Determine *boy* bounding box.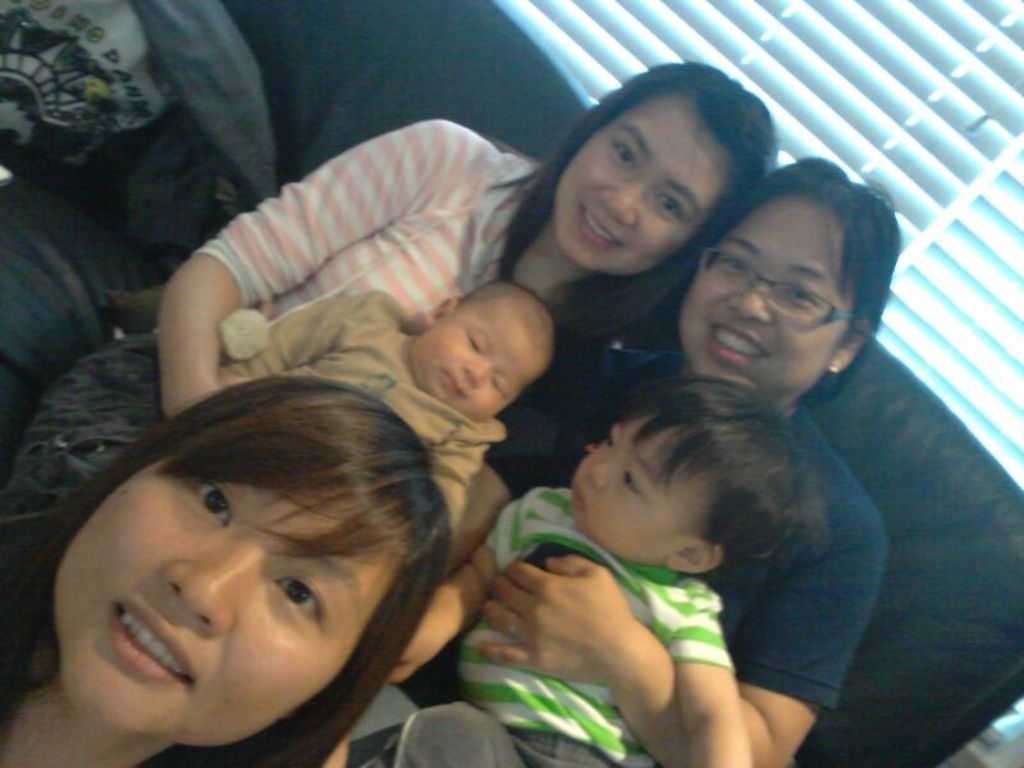
Determined: detection(389, 378, 810, 767).
